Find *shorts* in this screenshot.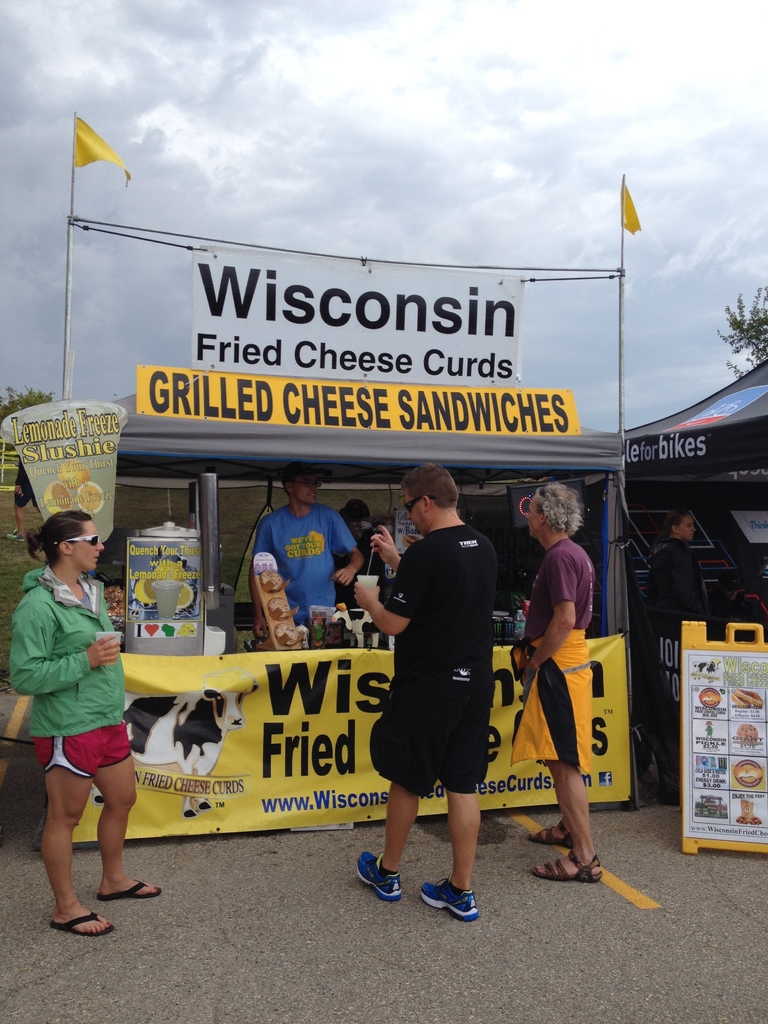
The bounding box for *shorts* is left=374, top=725, right=501, bottom=785.
